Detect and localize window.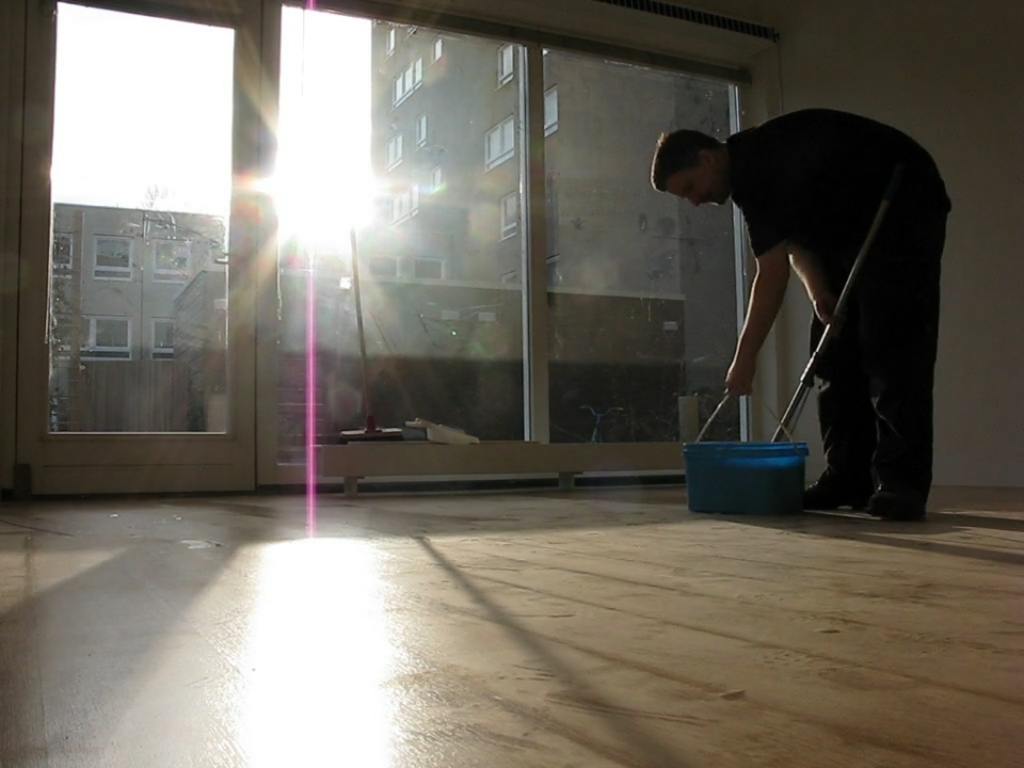
Localized at 389:58:422:96.
